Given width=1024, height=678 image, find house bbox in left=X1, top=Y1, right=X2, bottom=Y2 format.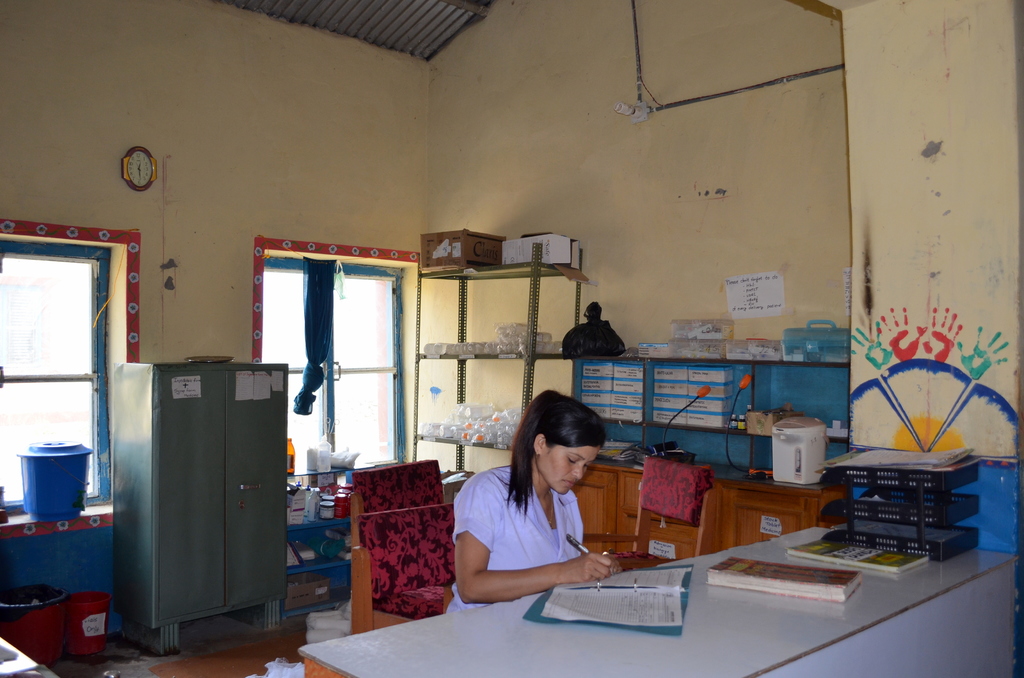
left=0, top=0, right=1023, bottom=677.
